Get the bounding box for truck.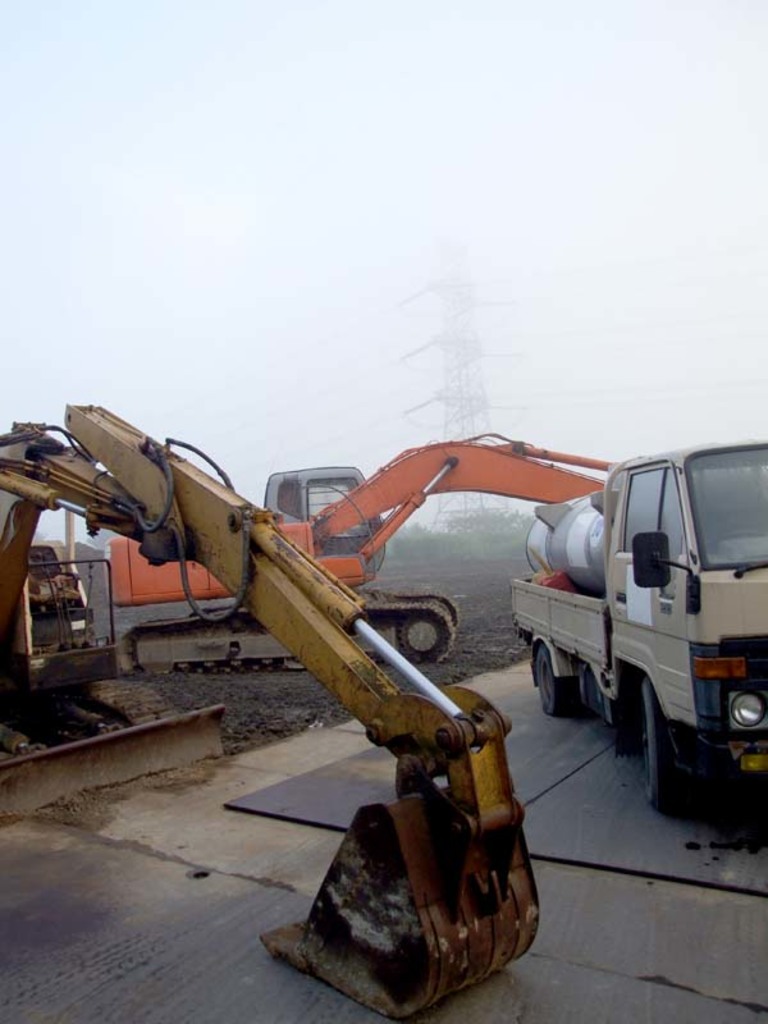
[x1=475, y1=430, x2=762, y2=795].
